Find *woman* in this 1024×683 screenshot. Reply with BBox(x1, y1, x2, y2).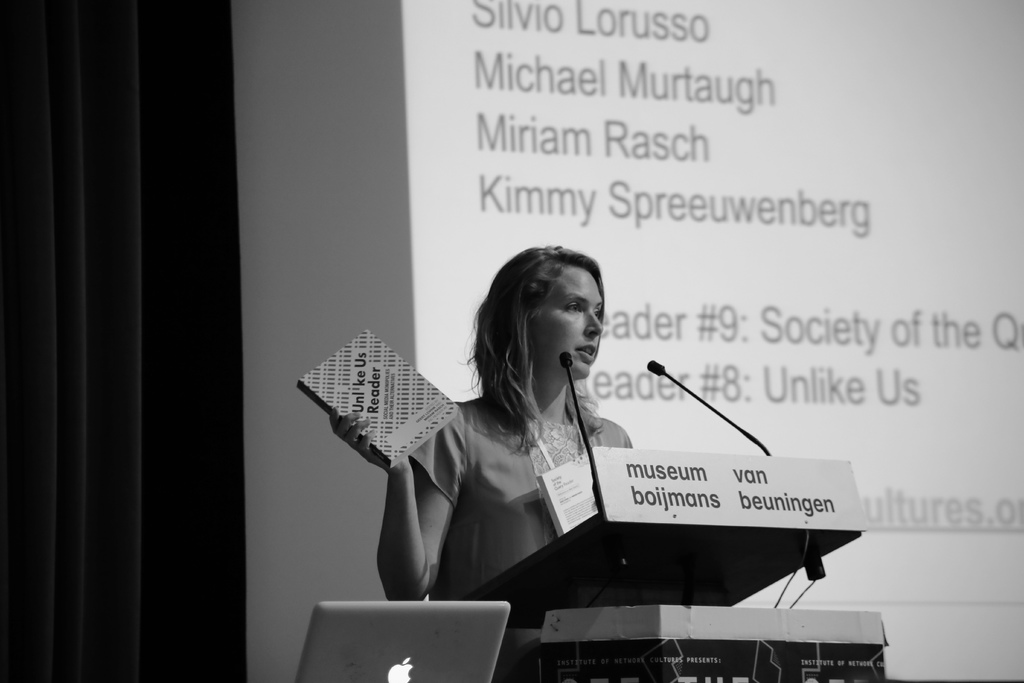
BBox(365, 252, 655, 629).
